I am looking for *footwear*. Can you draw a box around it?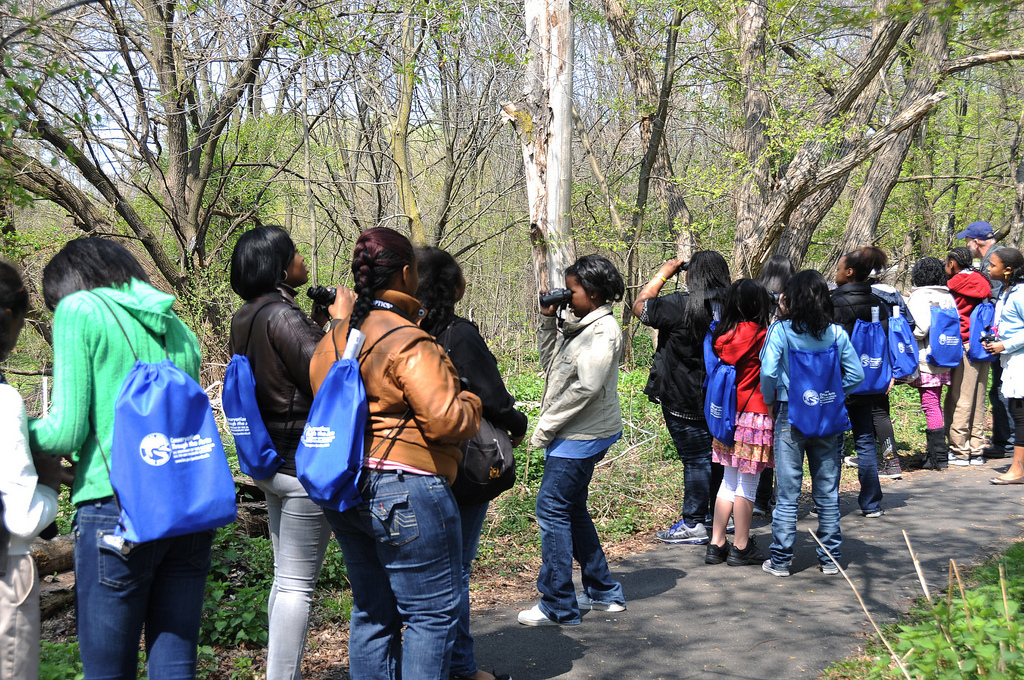
Sure, the bounding box is box(715, 527, 735, 558).
